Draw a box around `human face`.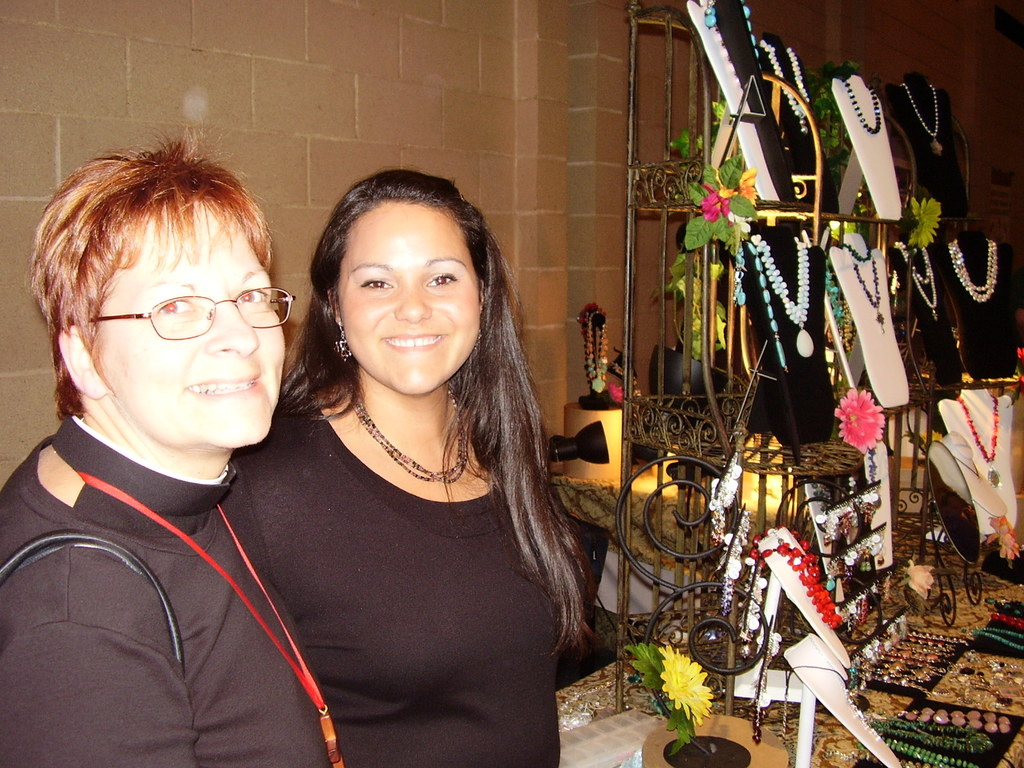
pyautogui.locateOnScreen(338, 204, 479, 393).
